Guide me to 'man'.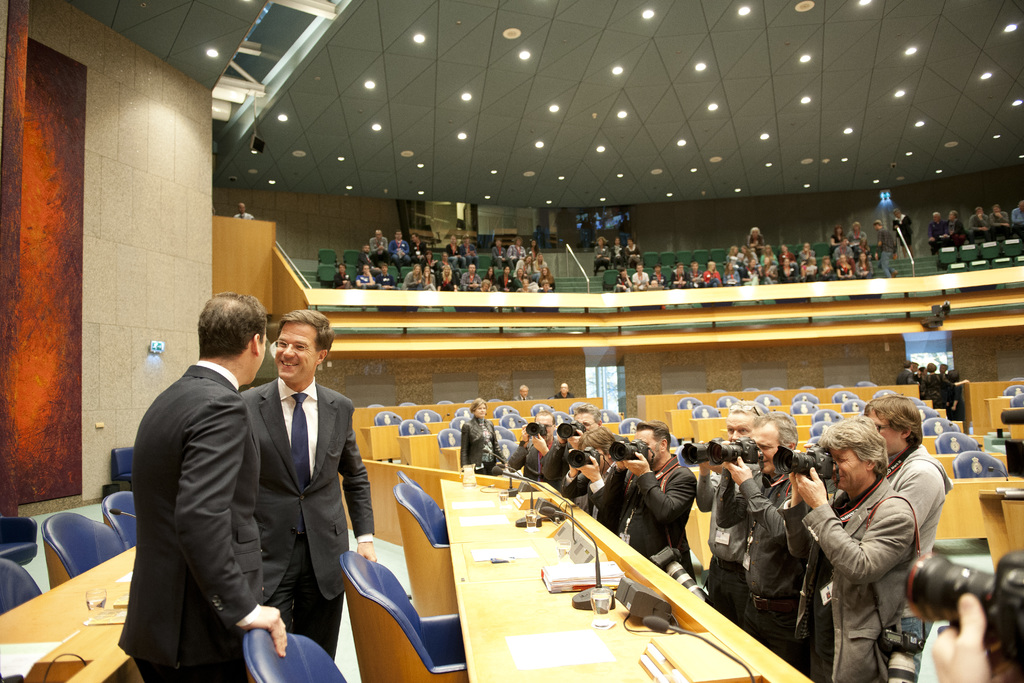
Guidance: x1=1009 y1=199 x2=1023 y2=239.
